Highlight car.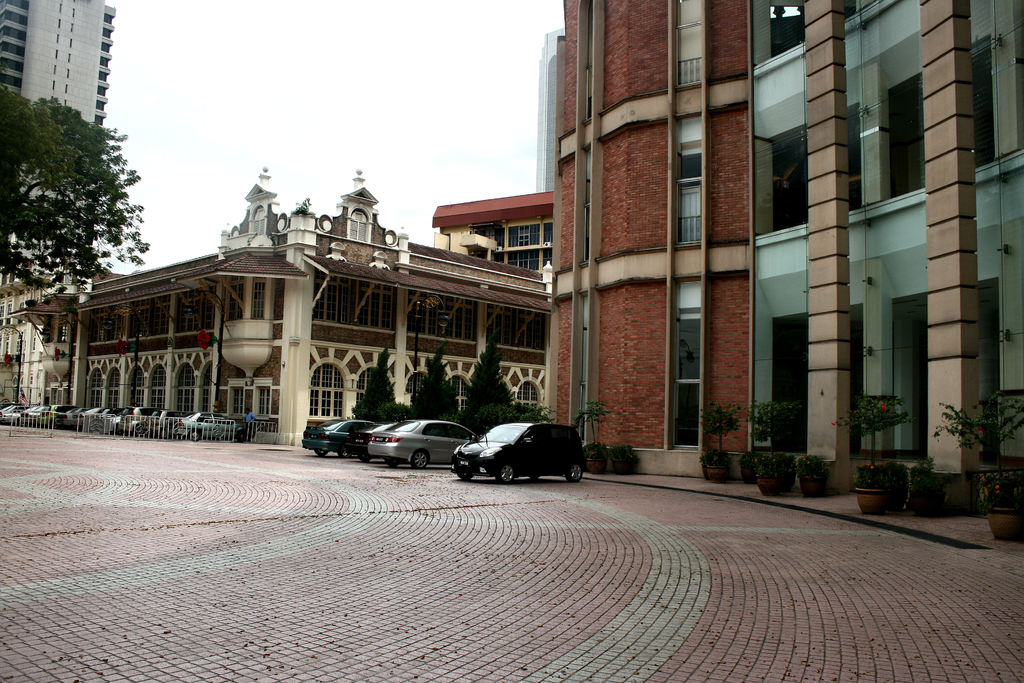
Highlighted region: x1=367 y1=420 x2=479 y2=471.
